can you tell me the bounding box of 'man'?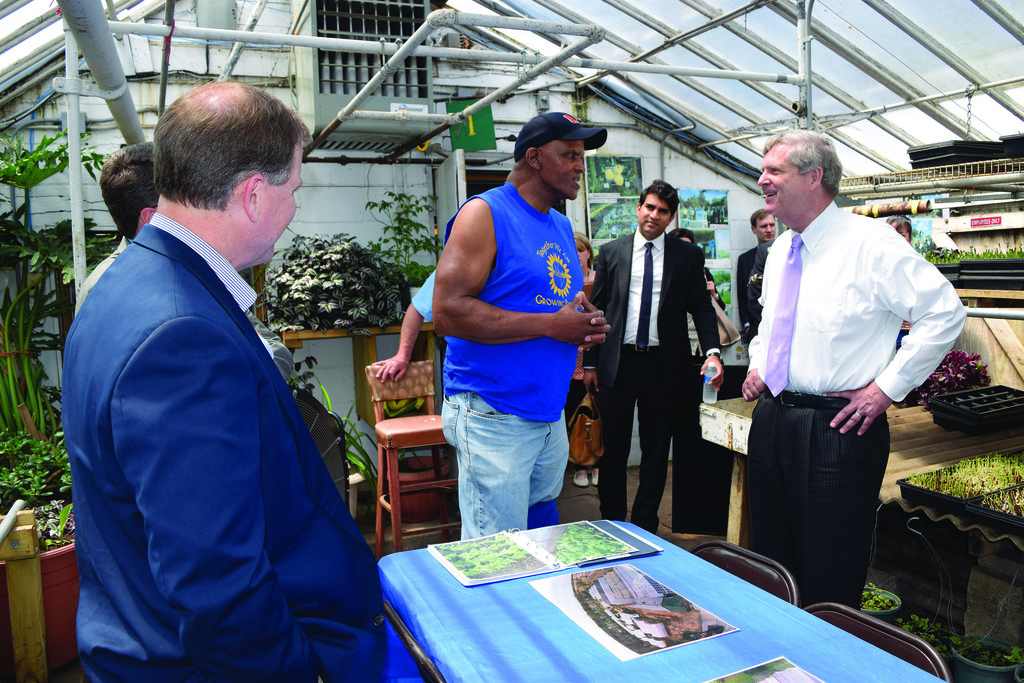
421:115:604:538.
